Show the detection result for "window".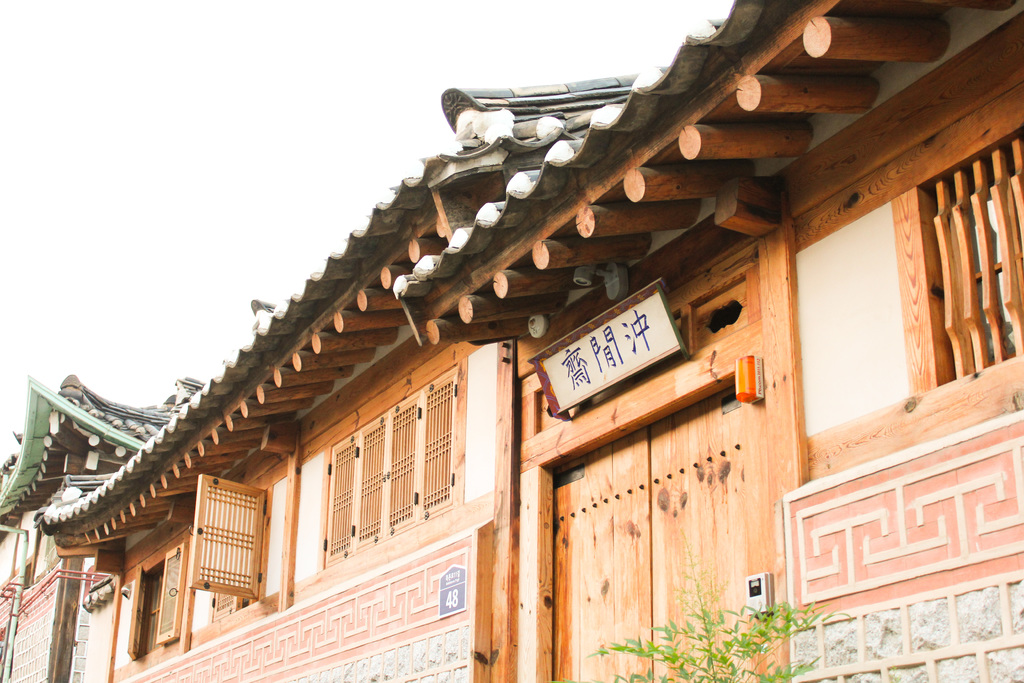
915:132:1023:386.
